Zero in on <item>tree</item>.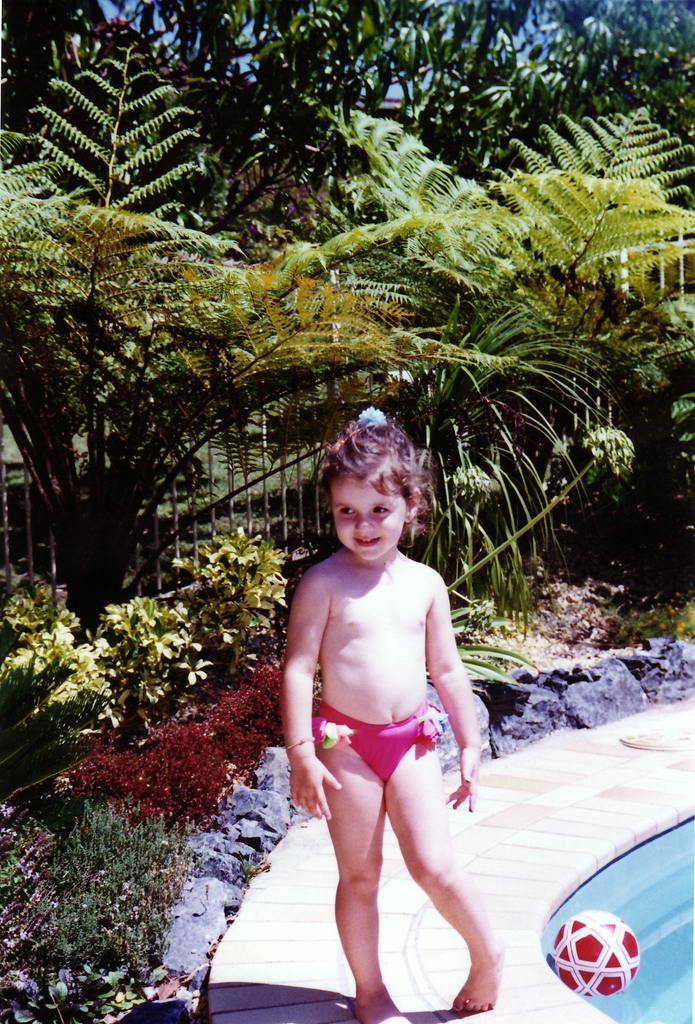
Zeroed in: box(0, 29, 455, 636).
